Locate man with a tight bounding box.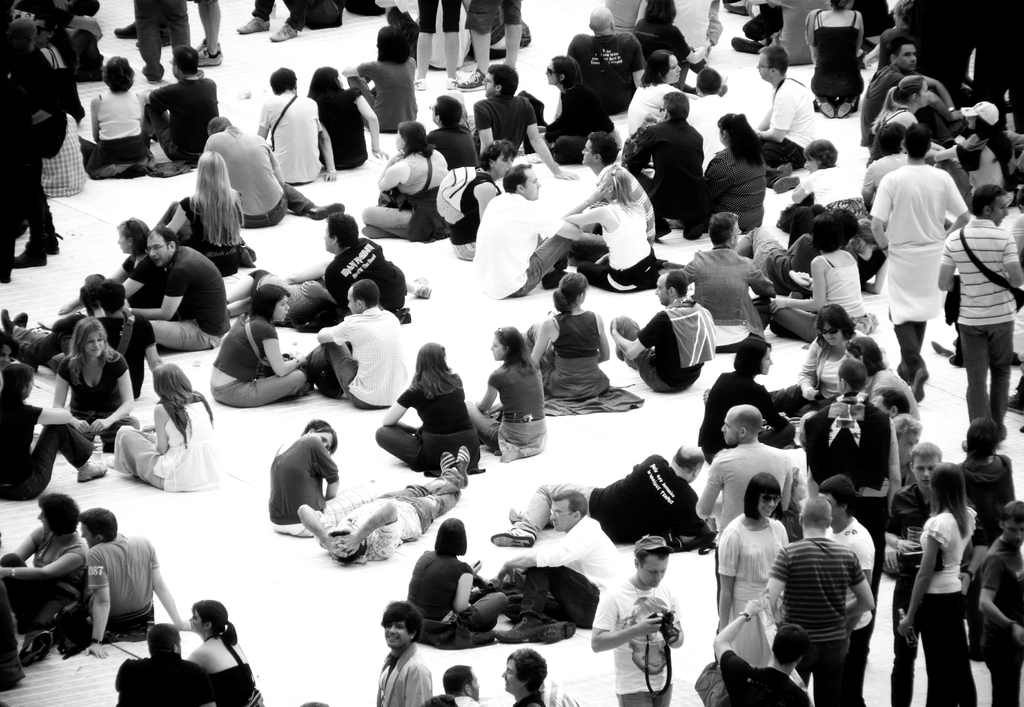
x1=594, y1=535, x2=682, y2=706.
